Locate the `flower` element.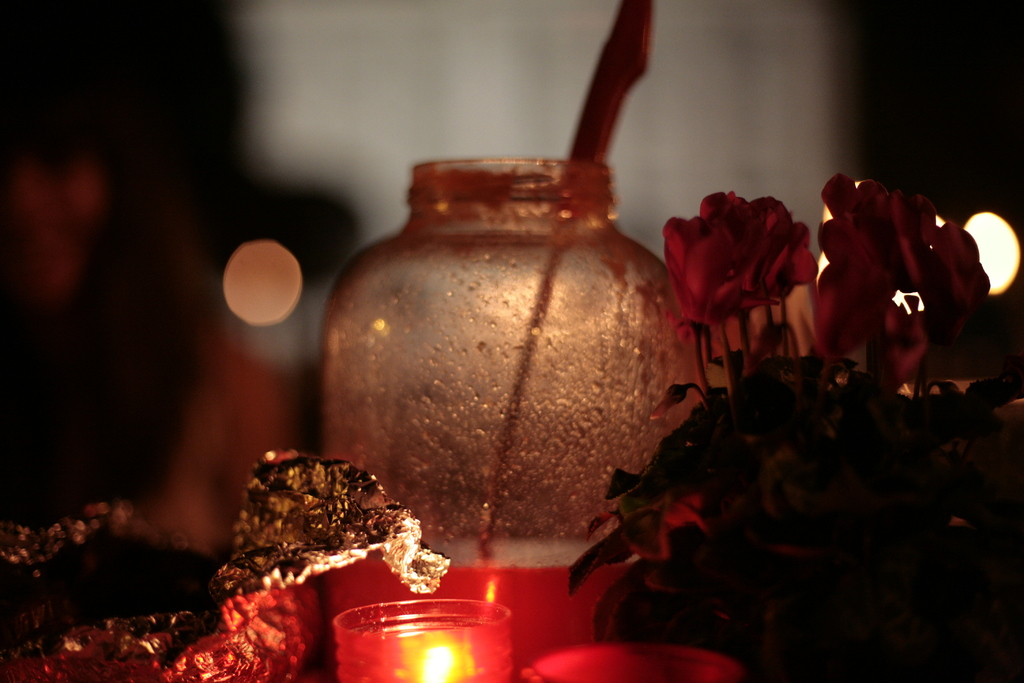
Element bbox: <bbox>660, 181, 837, 336</bbox>.
